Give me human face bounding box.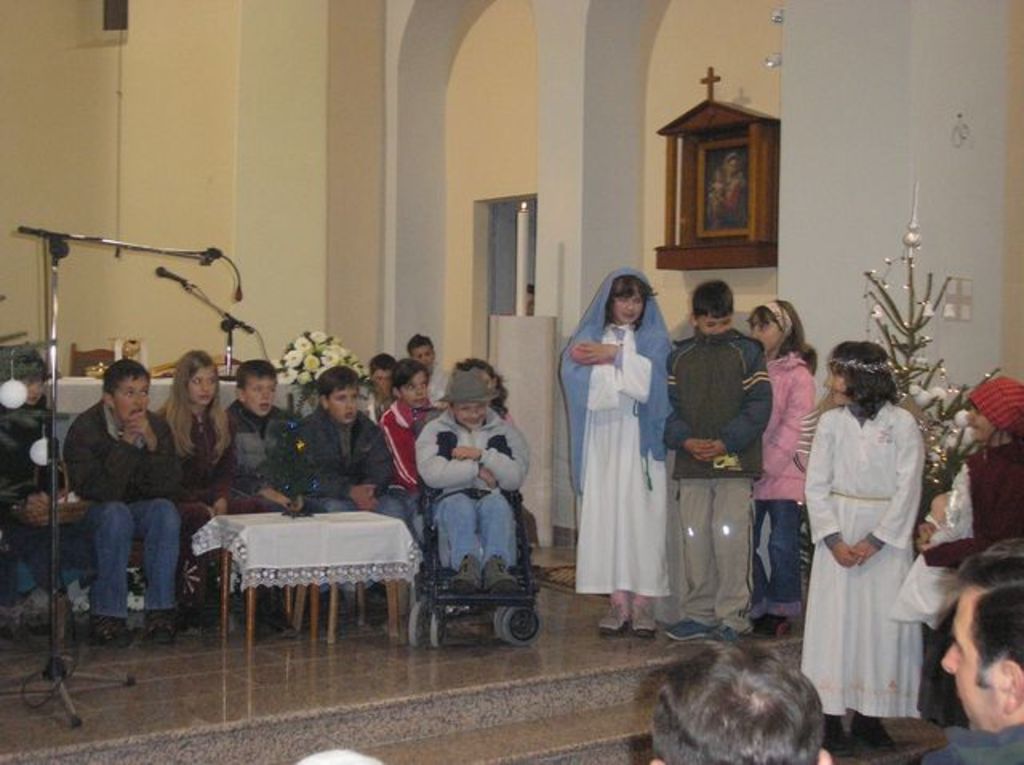
{"x1": 243, "y1": 376, "x2": 274, "y2": 415}.
